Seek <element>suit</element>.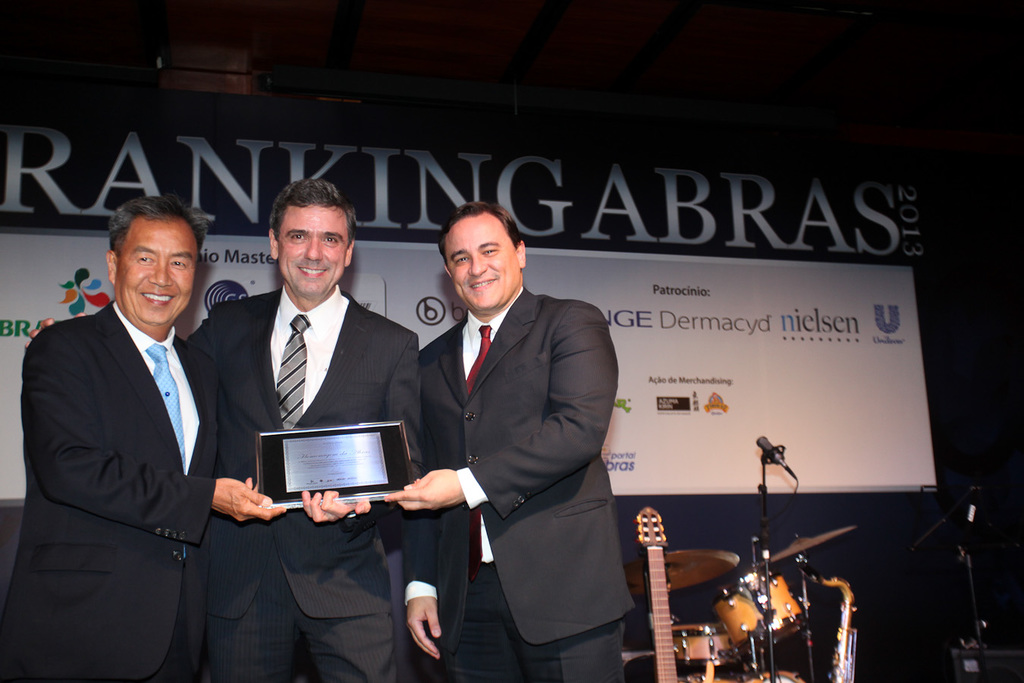
bbox(0, 303, 219, 682).
